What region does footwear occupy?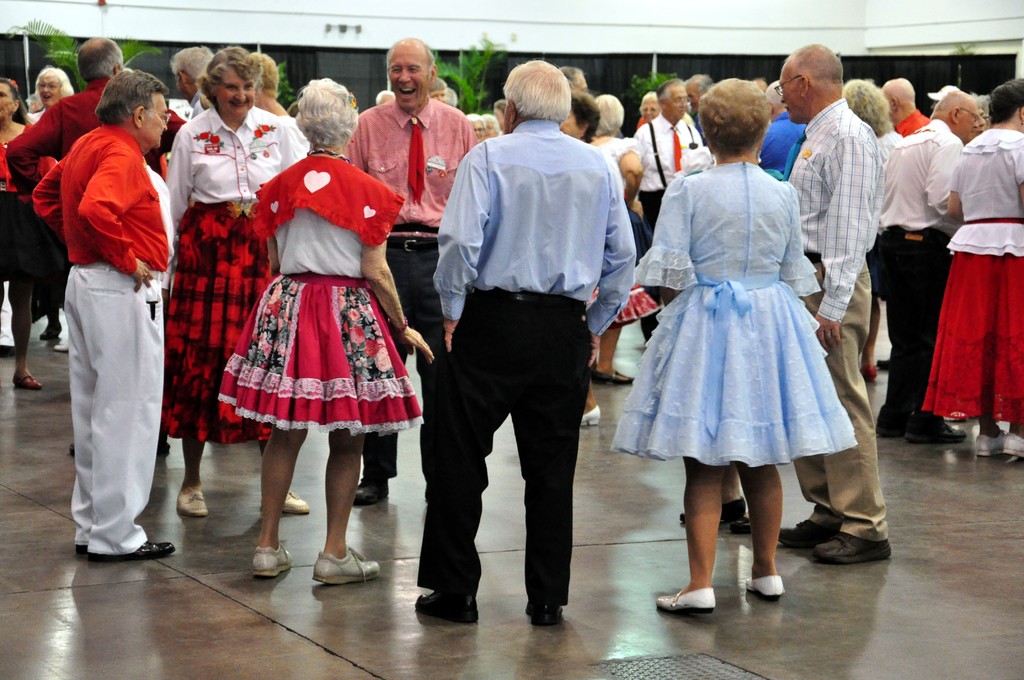
(523,601,566,627).
